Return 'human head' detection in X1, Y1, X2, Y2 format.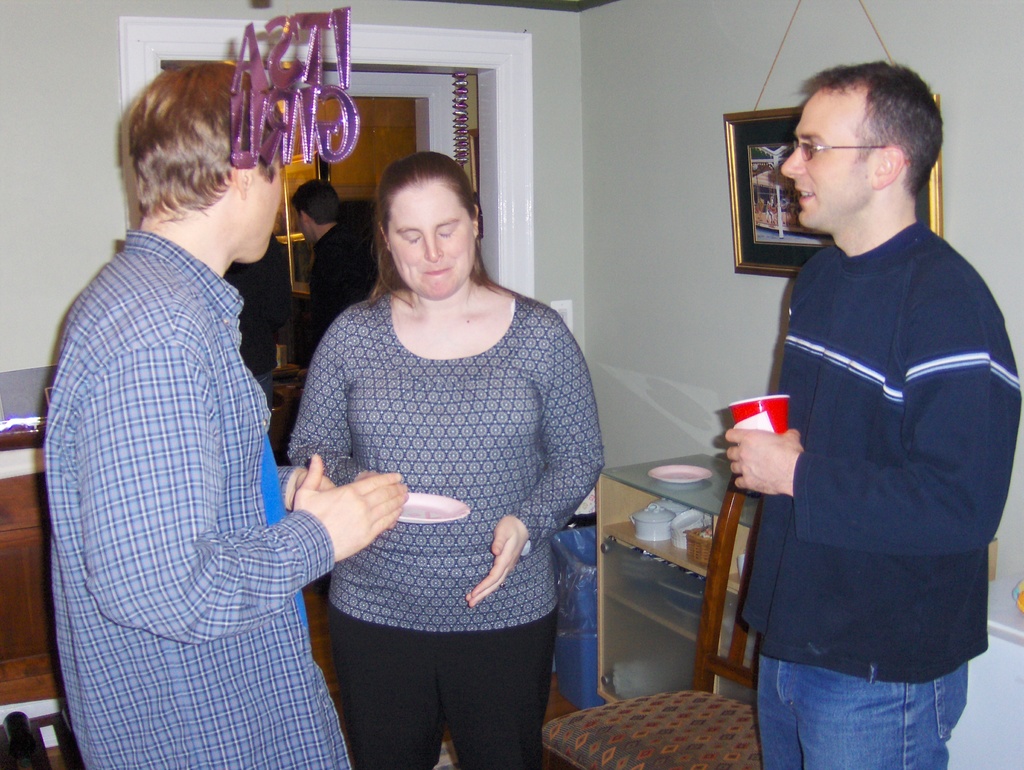
293, 175, 343, 241.
